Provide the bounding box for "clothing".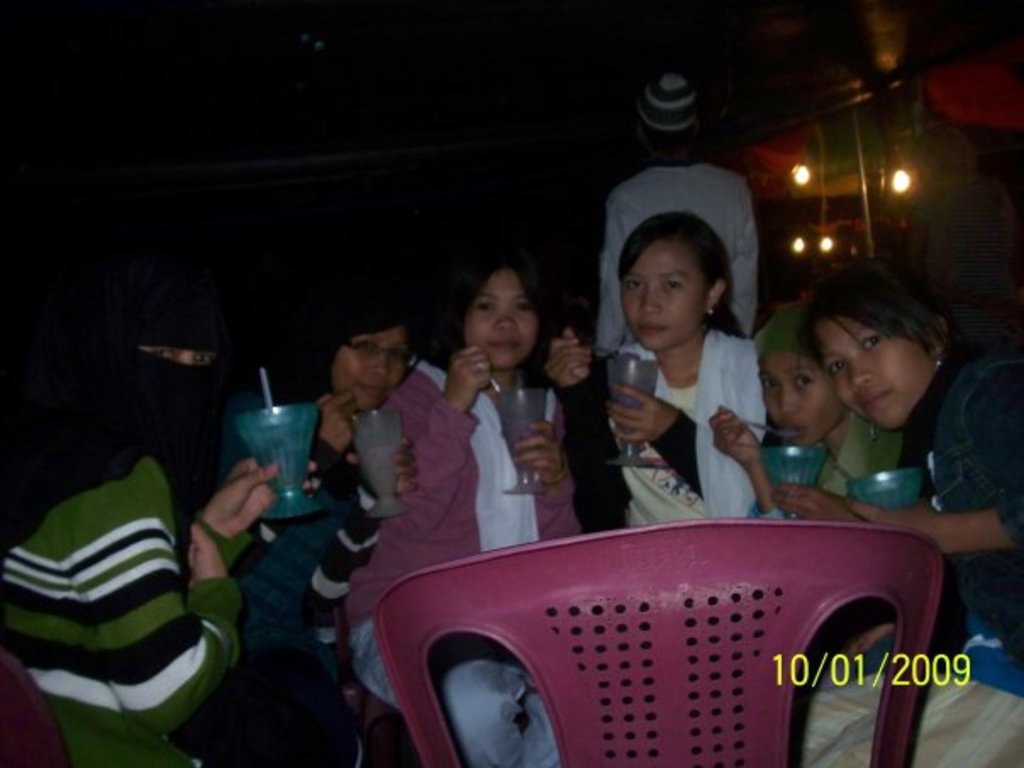
229:387:390:648.
